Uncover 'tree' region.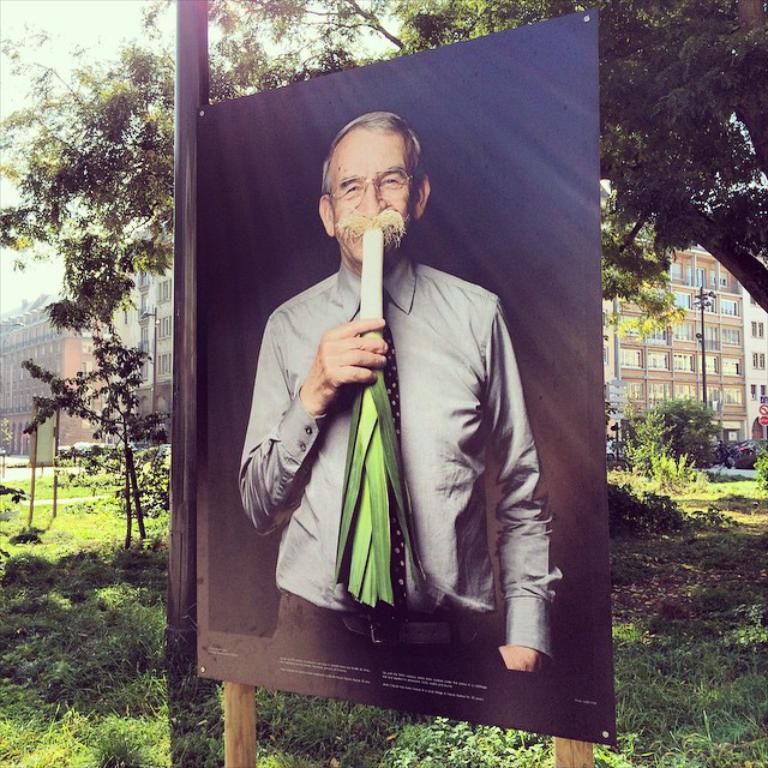
Uncovered: region(20, 38, 163, 514).
